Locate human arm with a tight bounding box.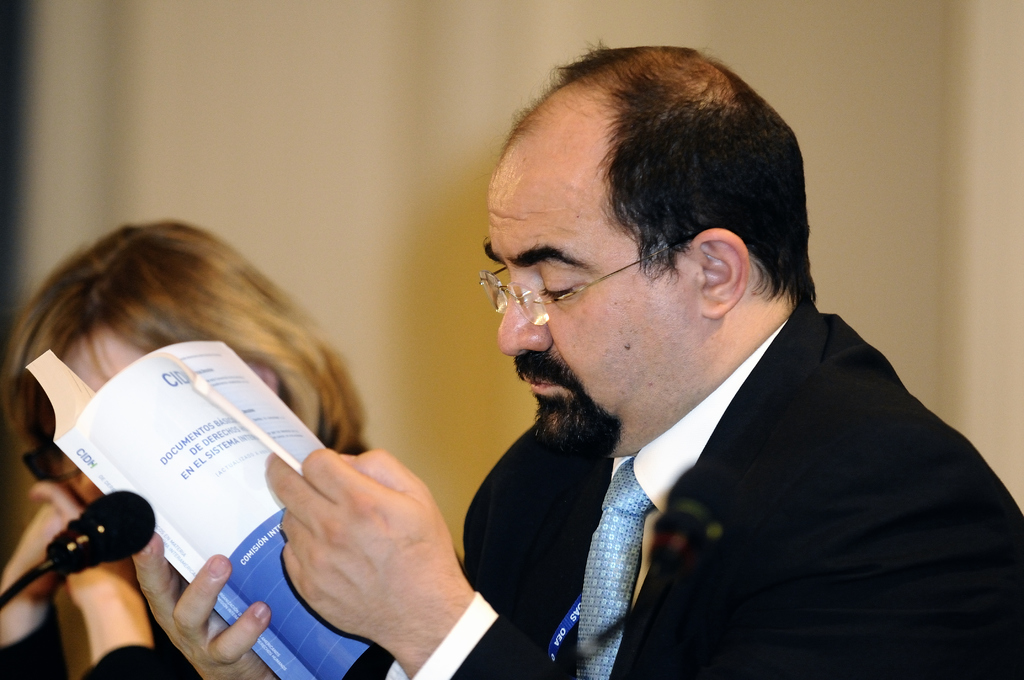
x1=266, y1=474, x2=1023, y2=676.
